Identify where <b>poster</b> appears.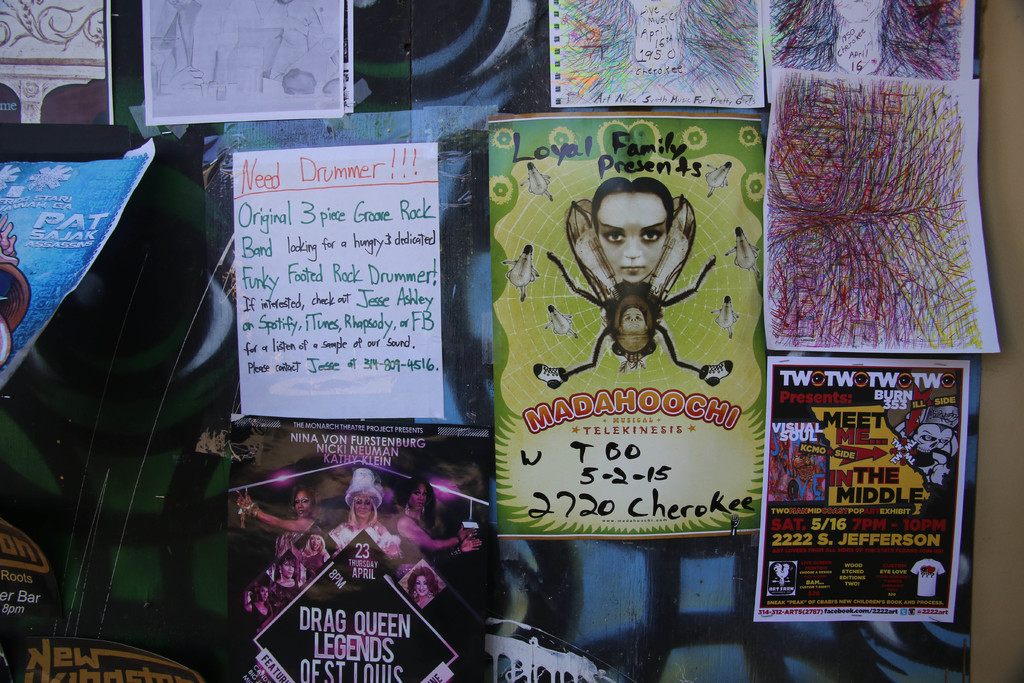
Appears at [left=483, top=110, right=758, bottom=536].
